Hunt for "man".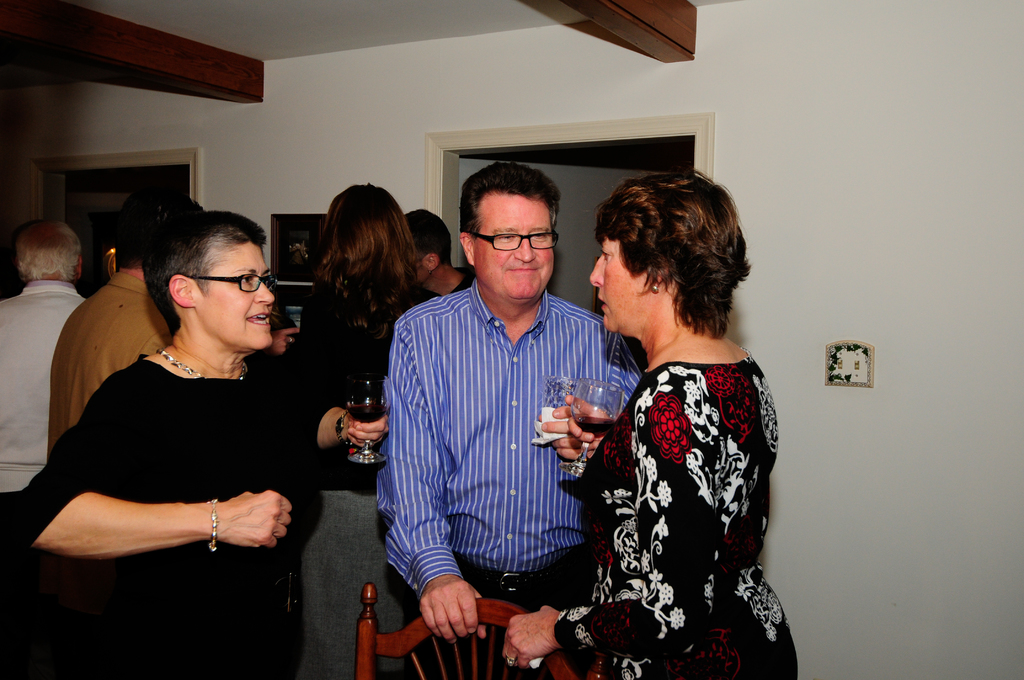
Hunted down at box(0, 220, 92, 530).
